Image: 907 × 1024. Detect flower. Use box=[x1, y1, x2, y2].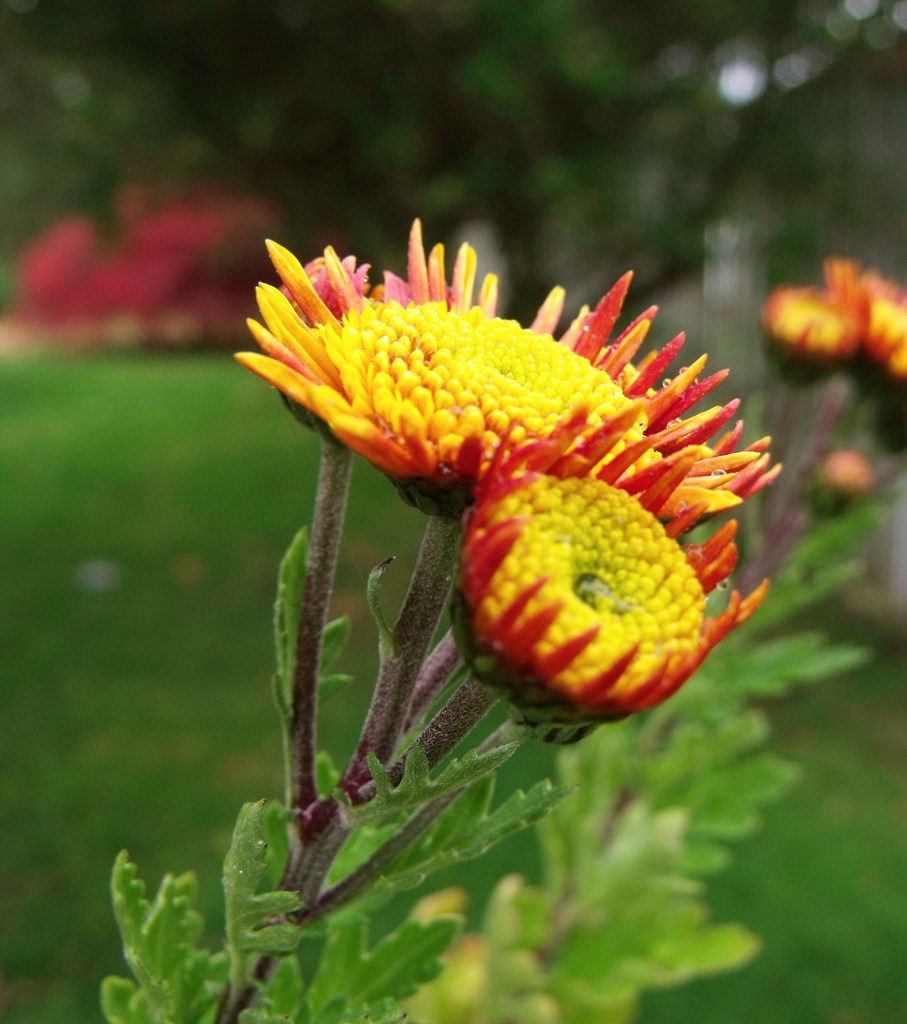
box=[225, 211, 784, 544].
